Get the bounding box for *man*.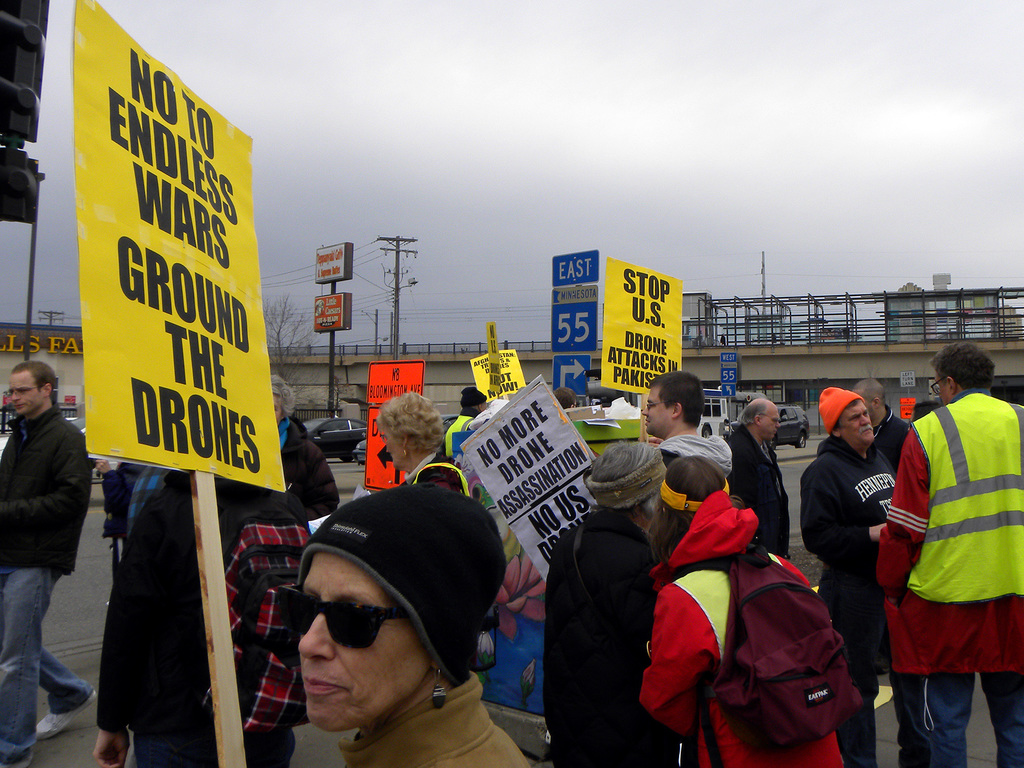
bbox=[724, 395, 795, 566].
